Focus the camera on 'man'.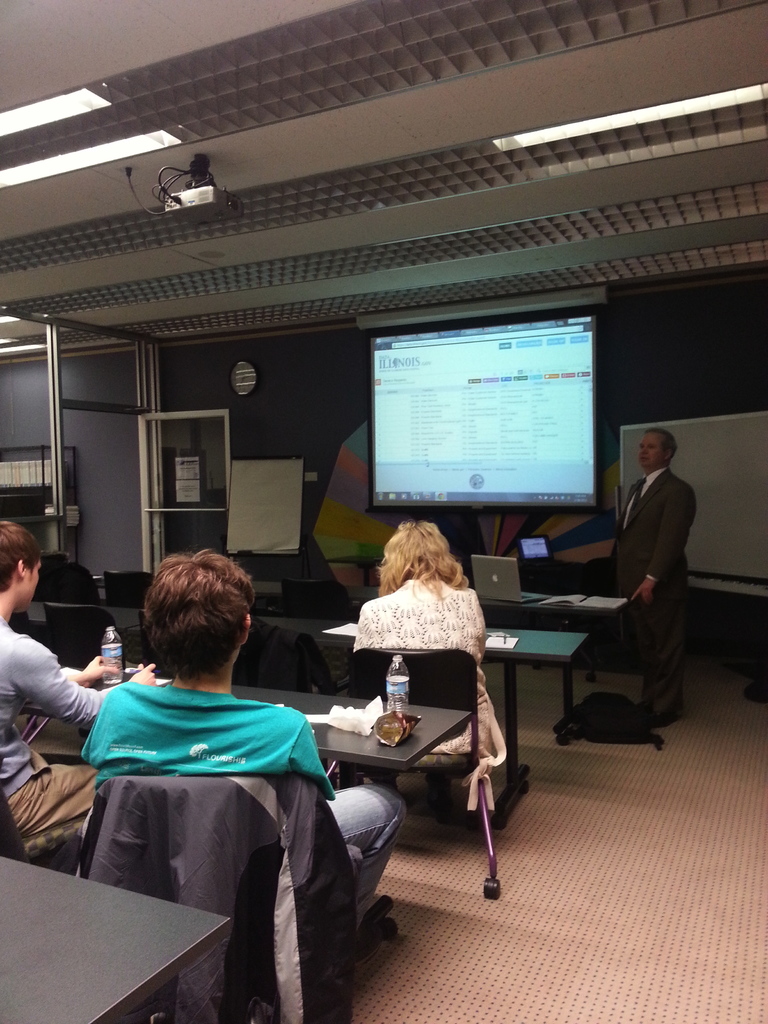
Focus region: (88, 543, 389, 927).
